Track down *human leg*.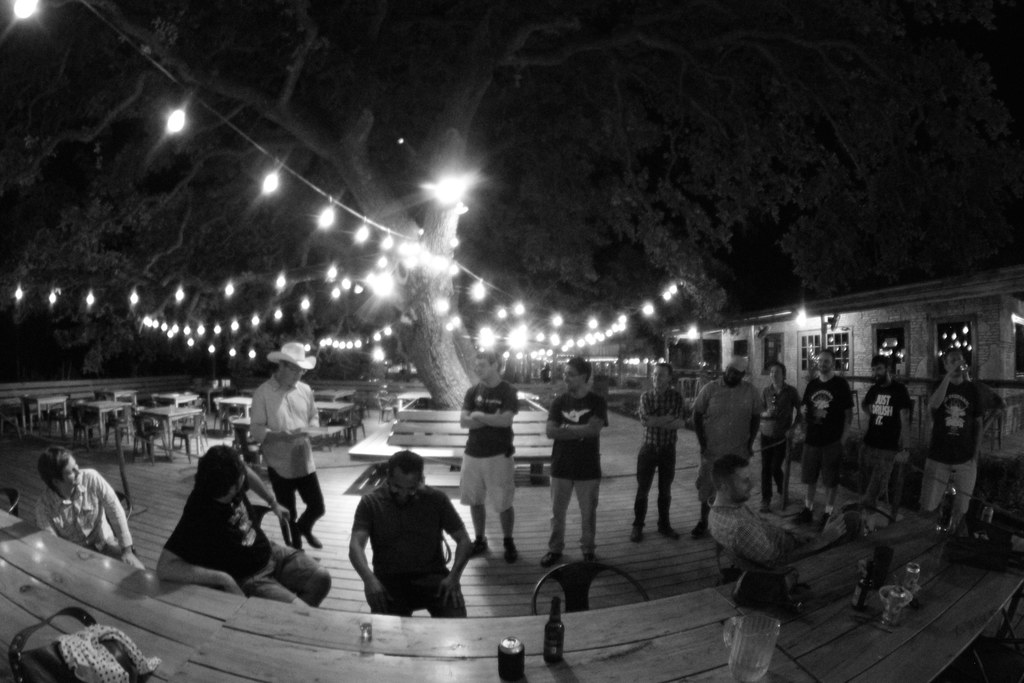
Tracked to region(772, 441, 785, 493).
